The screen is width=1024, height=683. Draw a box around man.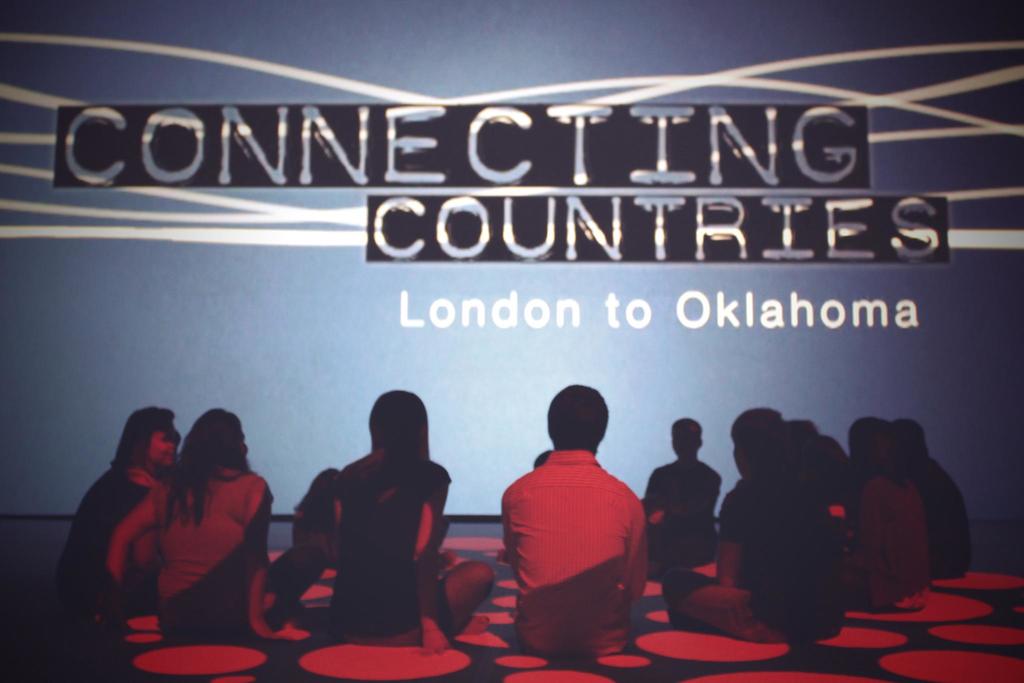
BBox(500, 383, 668, 661).
